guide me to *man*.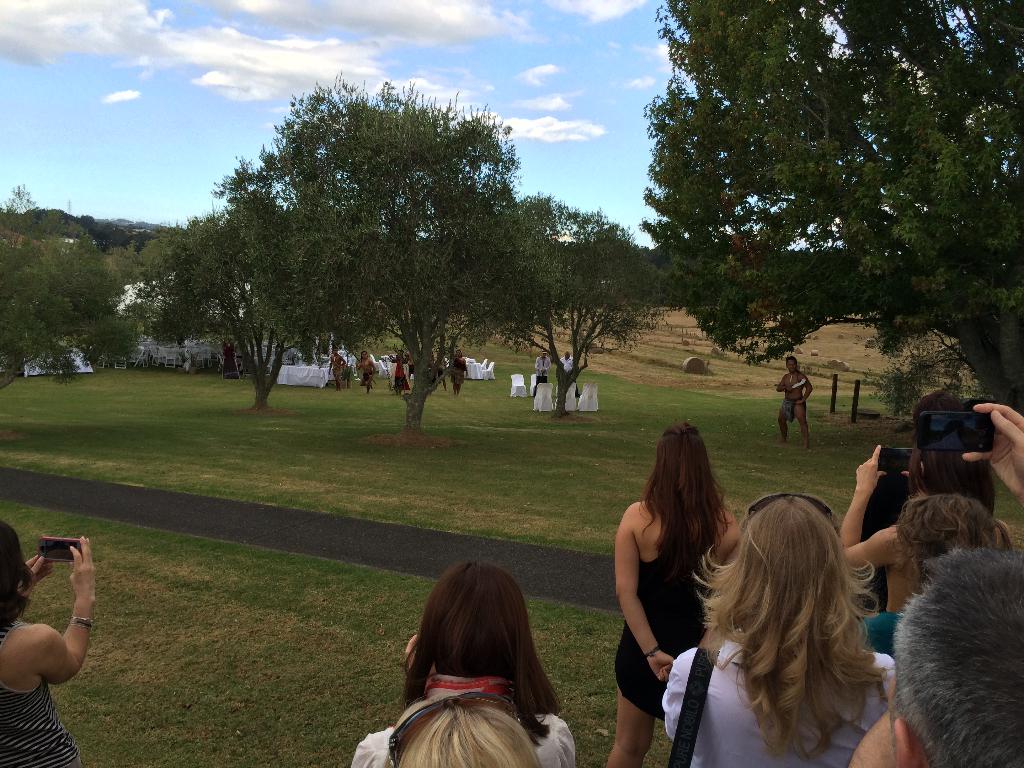
Guidance: box(357, 351, 376, 392).
